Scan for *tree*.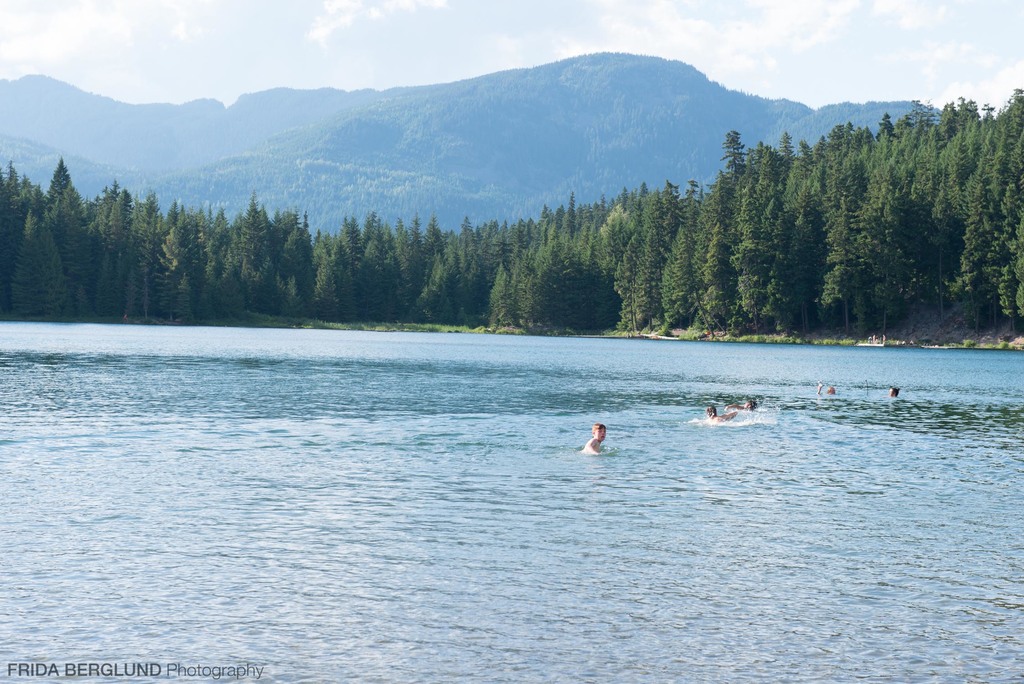
Scan result: <bbox>665, 229, 699, 331</bbox>.
